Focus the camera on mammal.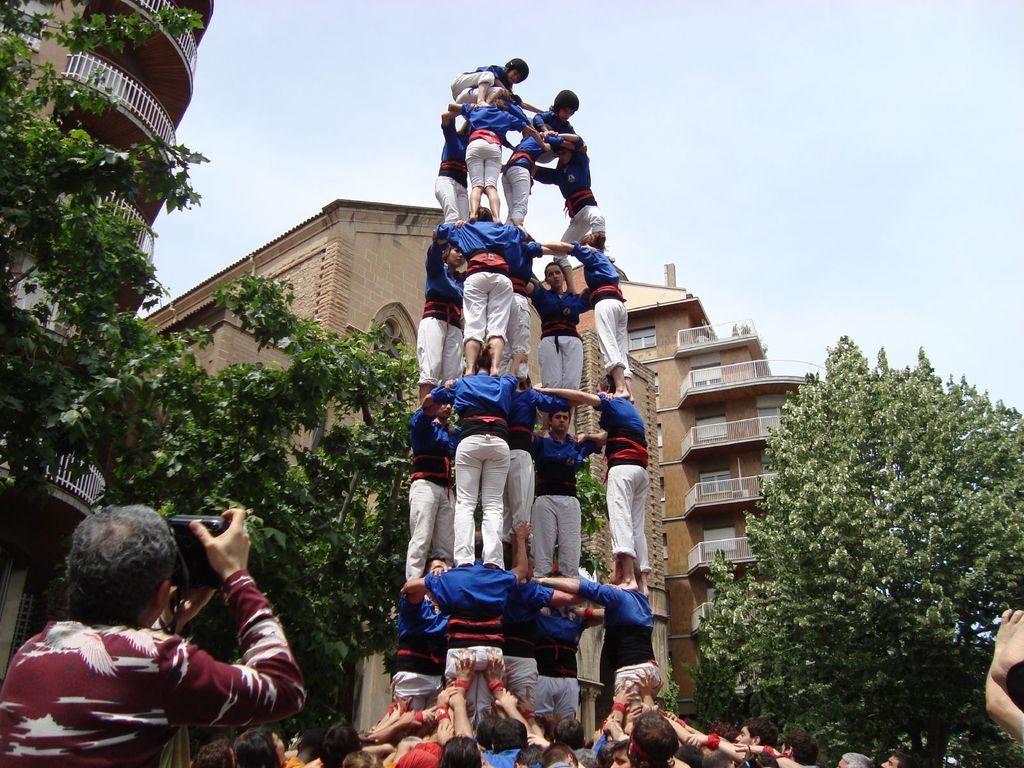
Focus region: bbox=(490, 268, 531, 378).
